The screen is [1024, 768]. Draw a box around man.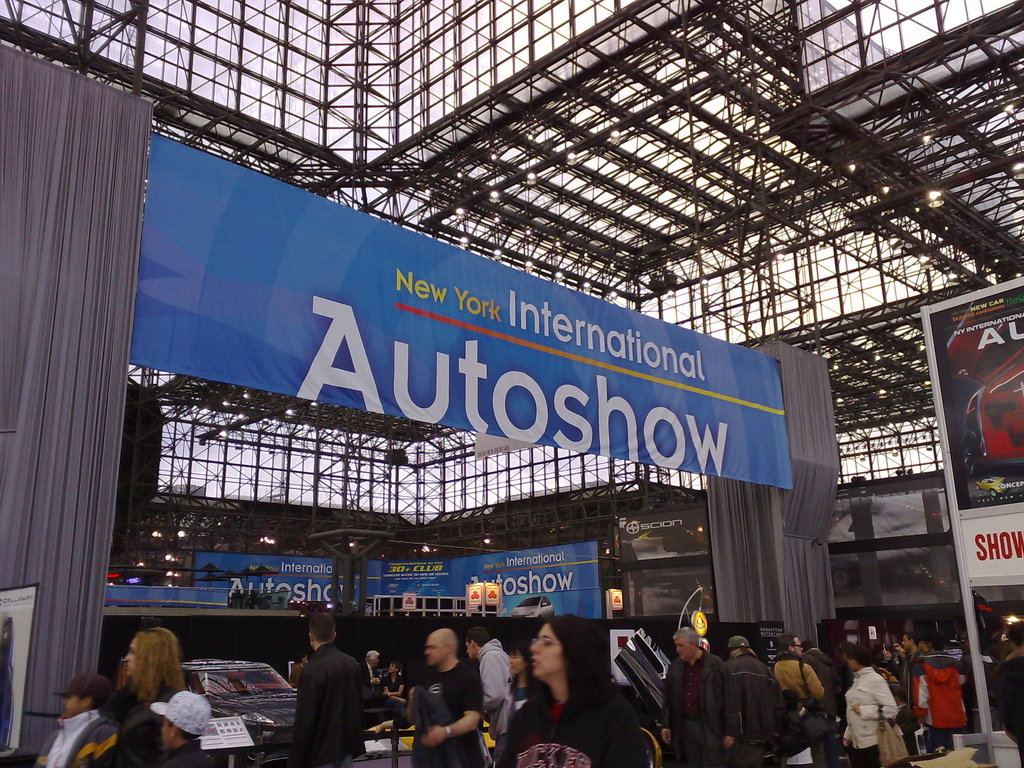
region(893, 630, 918, 671).
